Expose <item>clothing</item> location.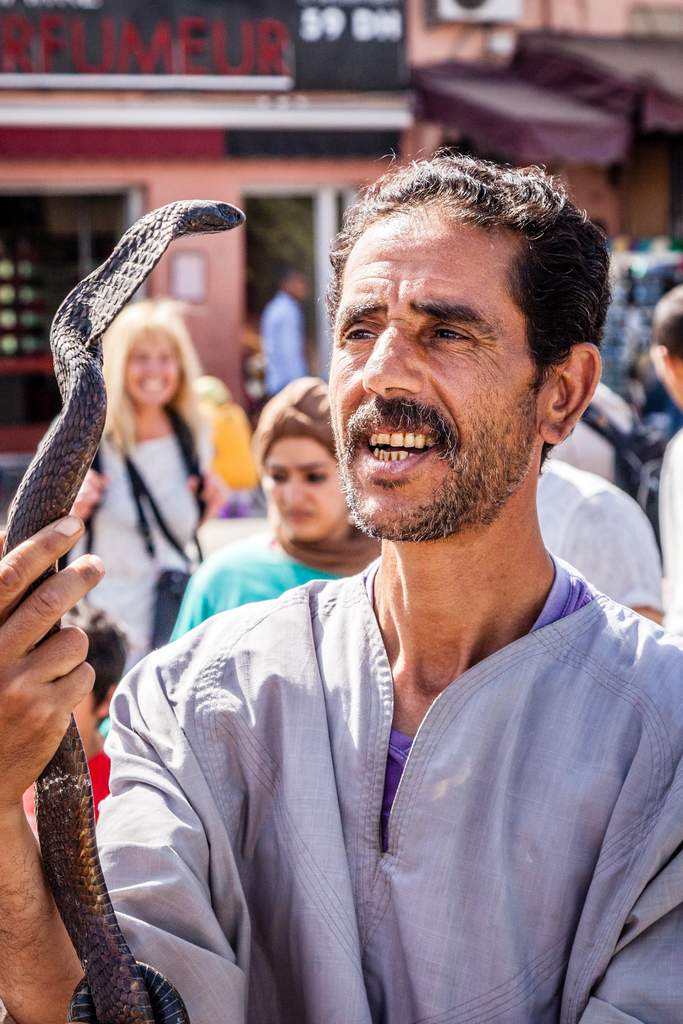
Exposed at <bbox>101, 504, 657, 1023</bbox>.
